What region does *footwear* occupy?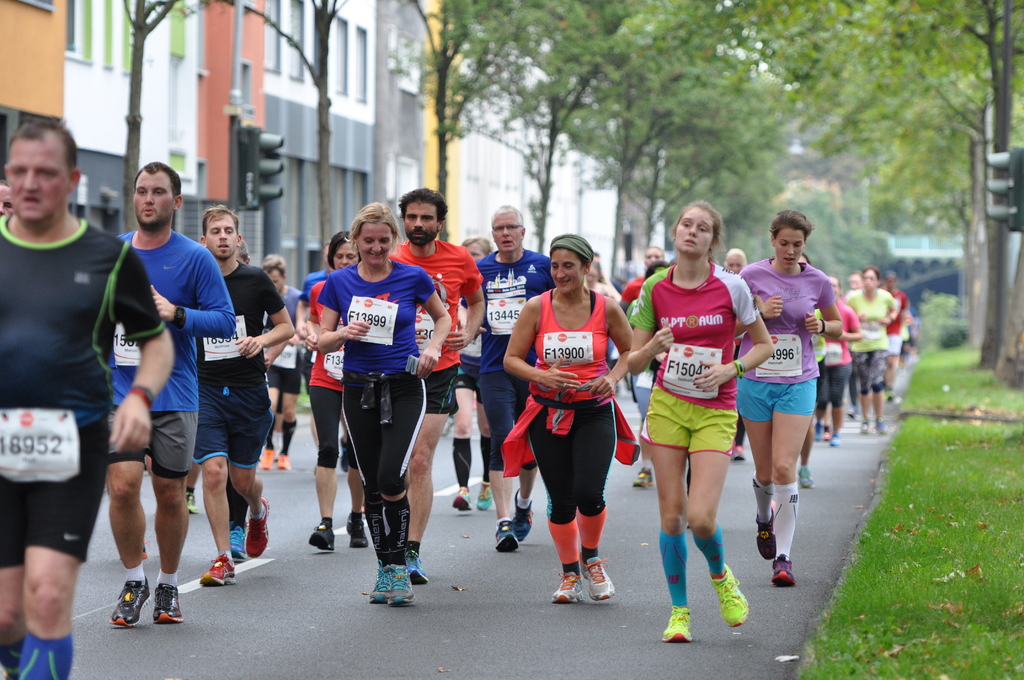
<bbox>819, 423, 831, 443</bbox>.
